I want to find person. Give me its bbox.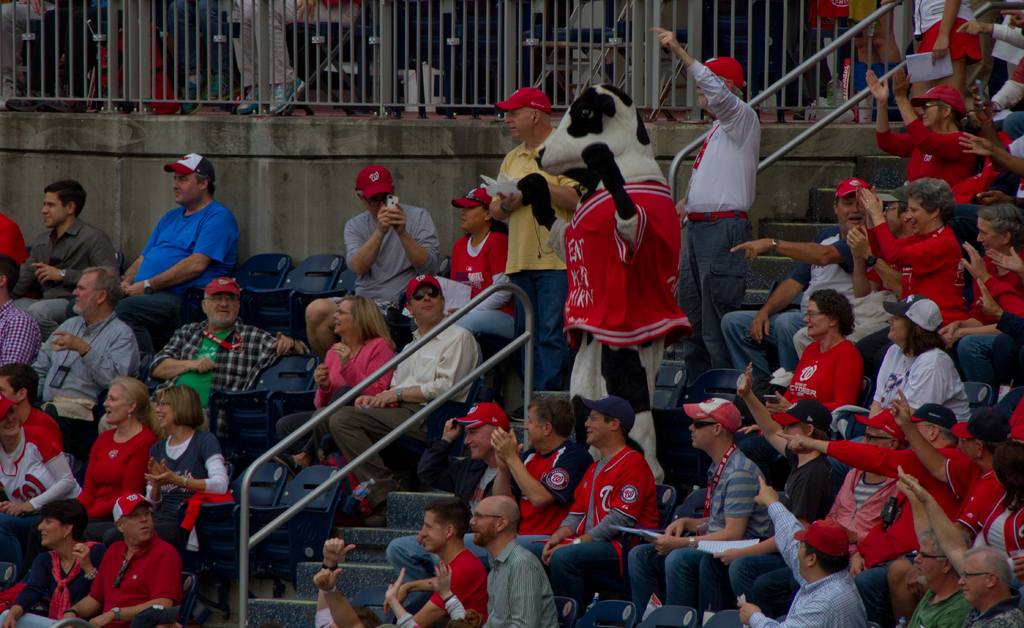
Rect(4, 497, 99, 627).
